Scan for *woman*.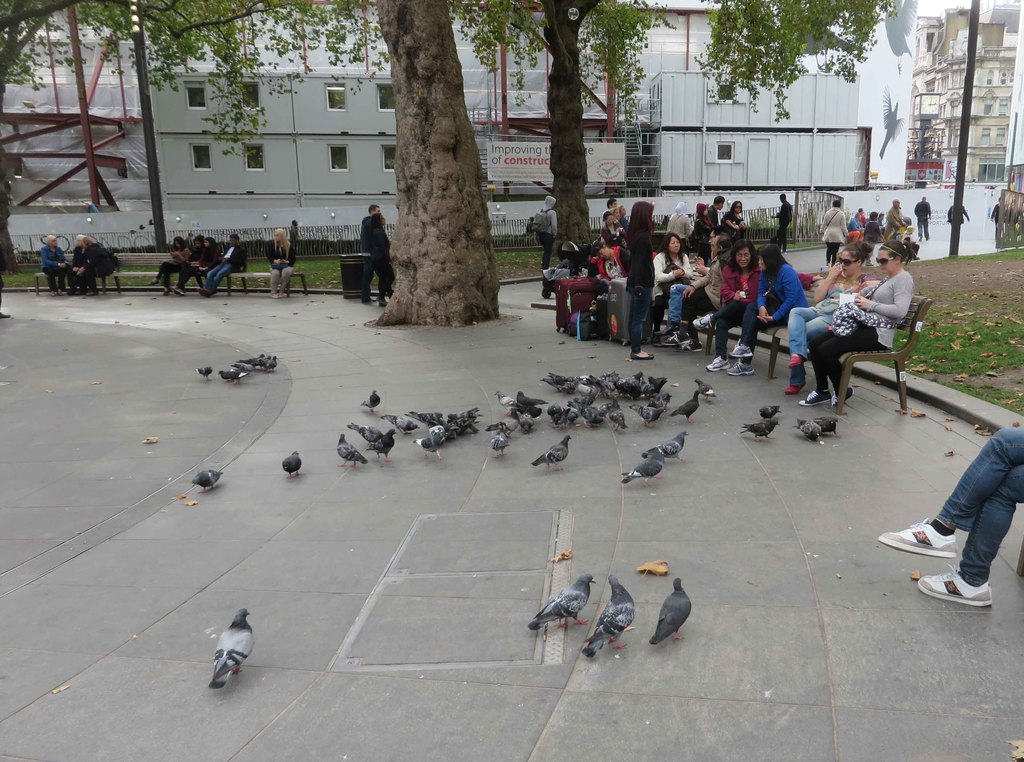
Scan result: l=590, t=240, r=628, b=284.
